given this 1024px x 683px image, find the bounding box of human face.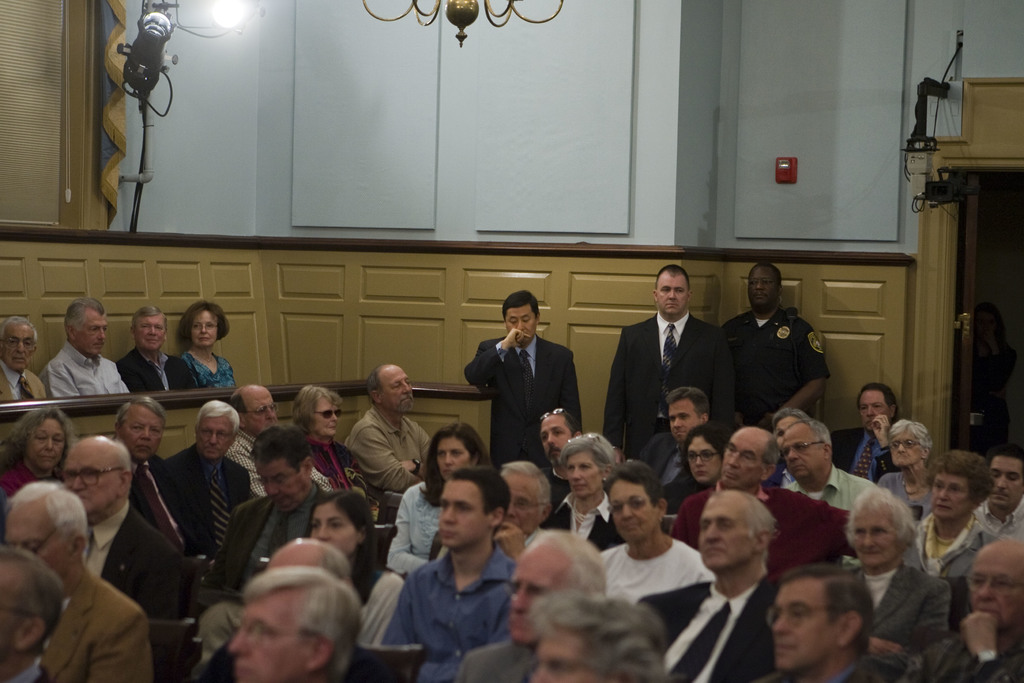
{"x1": 652, "y1": 273, "x2": 685, "y2": 316}.
